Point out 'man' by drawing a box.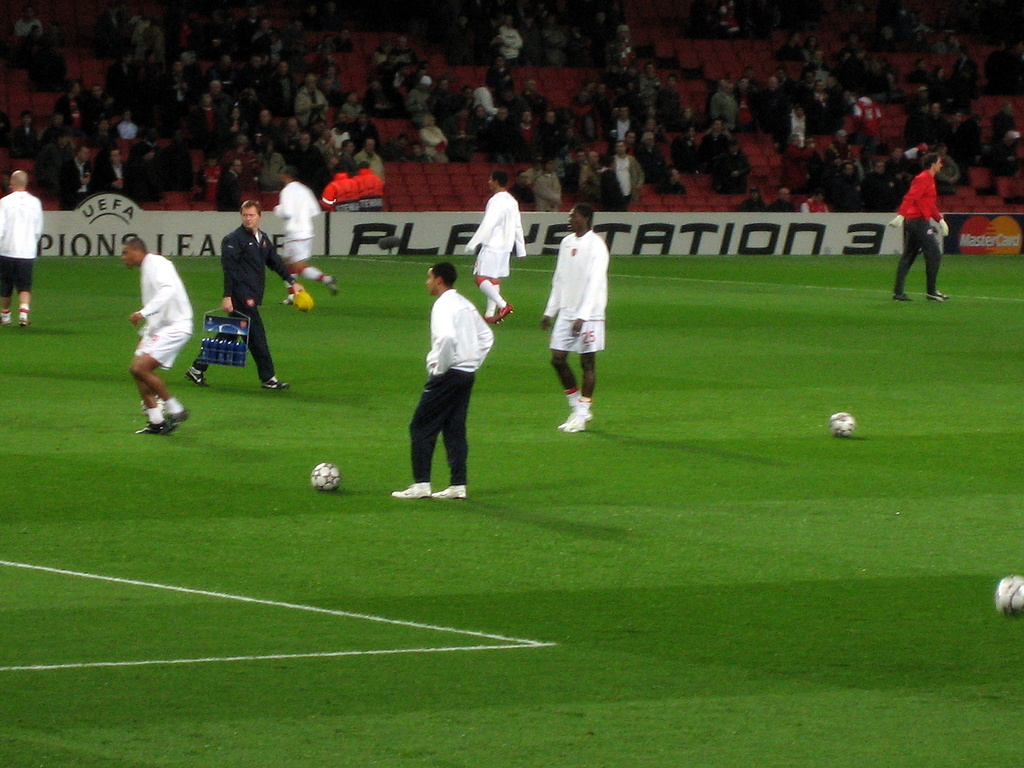
99, 150, 131, 201.
